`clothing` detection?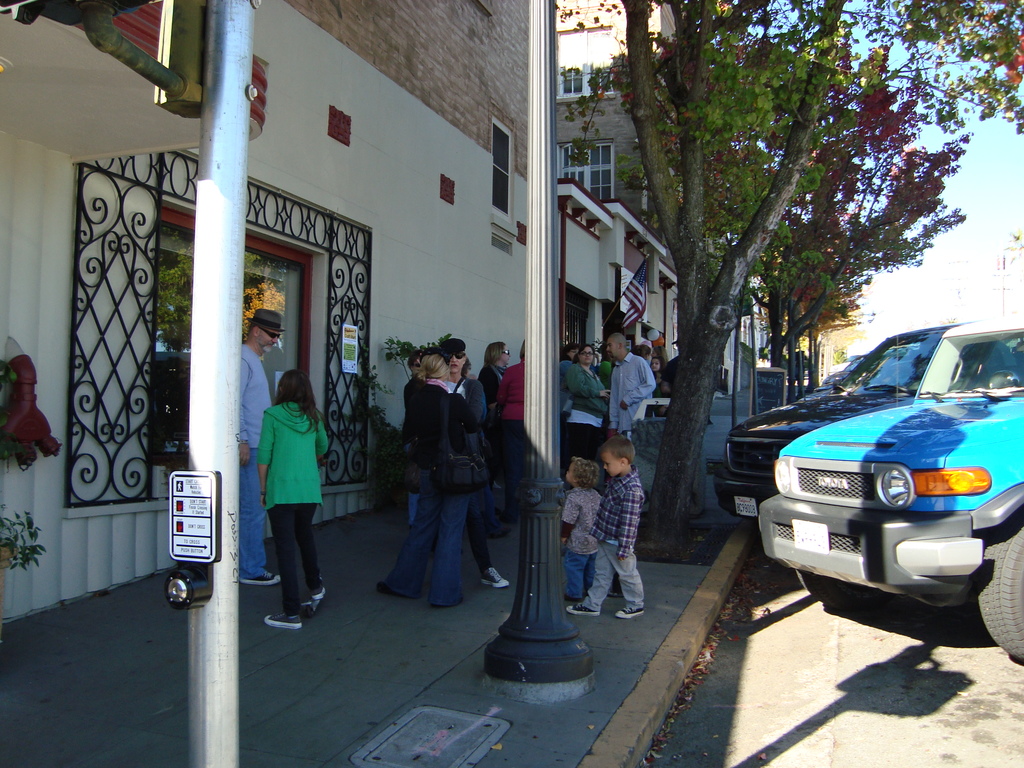
562,428,603,473
